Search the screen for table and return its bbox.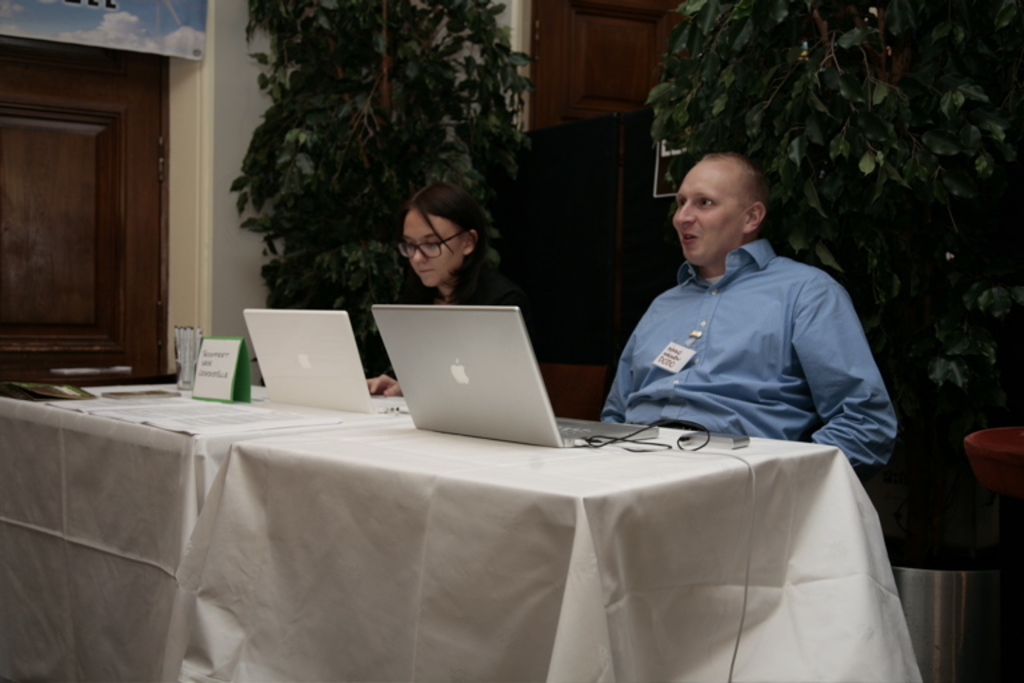
Found: <bbox>175, 414, 927, 682</bbox>.
